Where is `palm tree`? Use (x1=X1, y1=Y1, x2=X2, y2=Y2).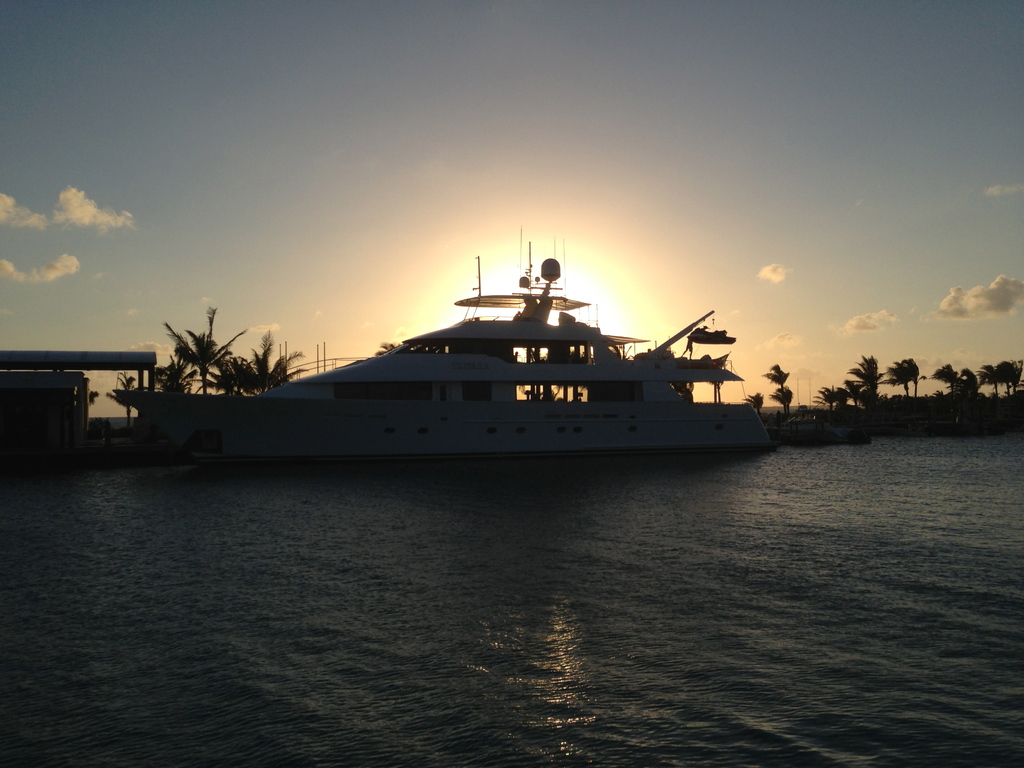
(x1=840, y1=374, x2=862, y2=419).
